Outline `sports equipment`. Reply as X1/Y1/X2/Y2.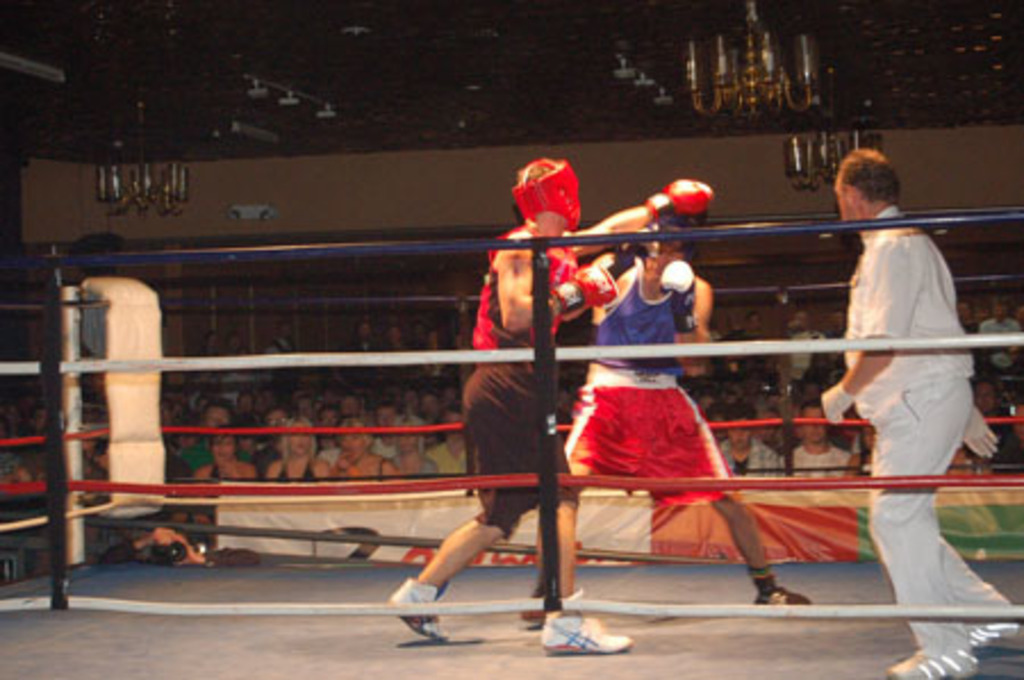
387/580/455/644.
